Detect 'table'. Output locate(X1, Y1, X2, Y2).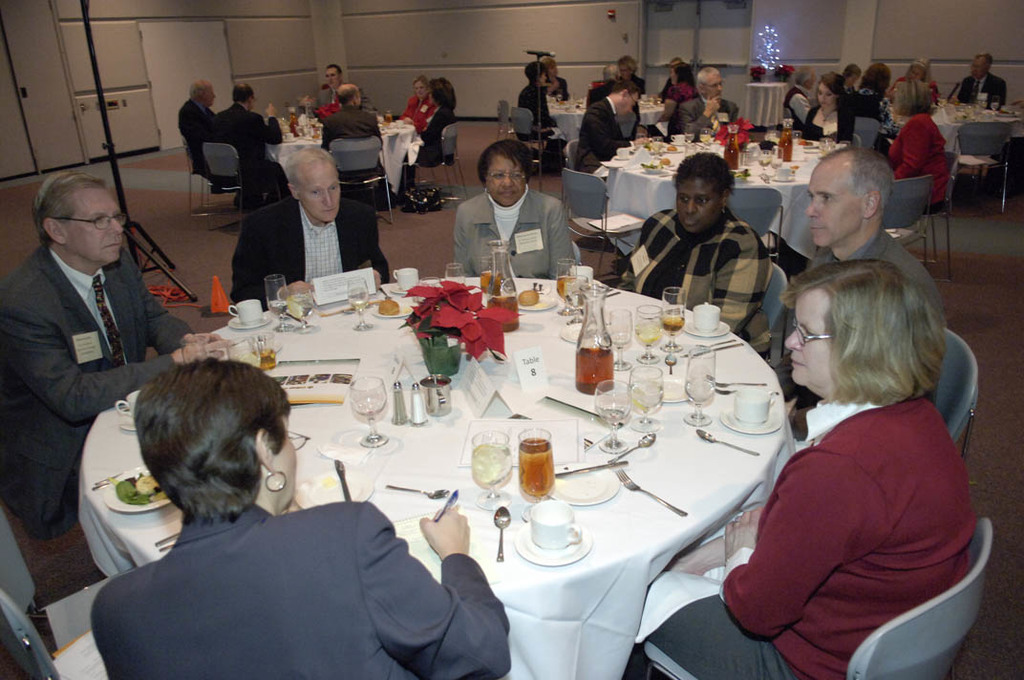
locate(273, 118, 419, 202).
